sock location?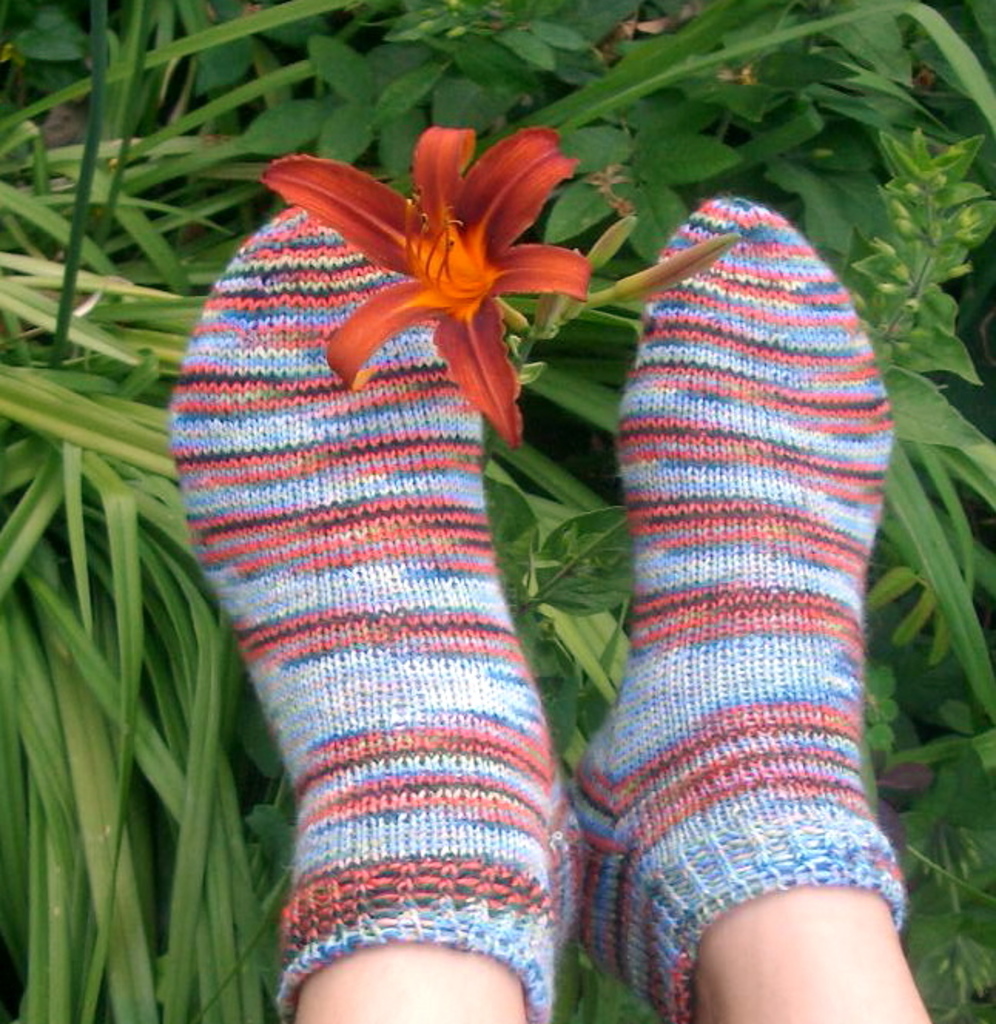
162,199,584,1022
